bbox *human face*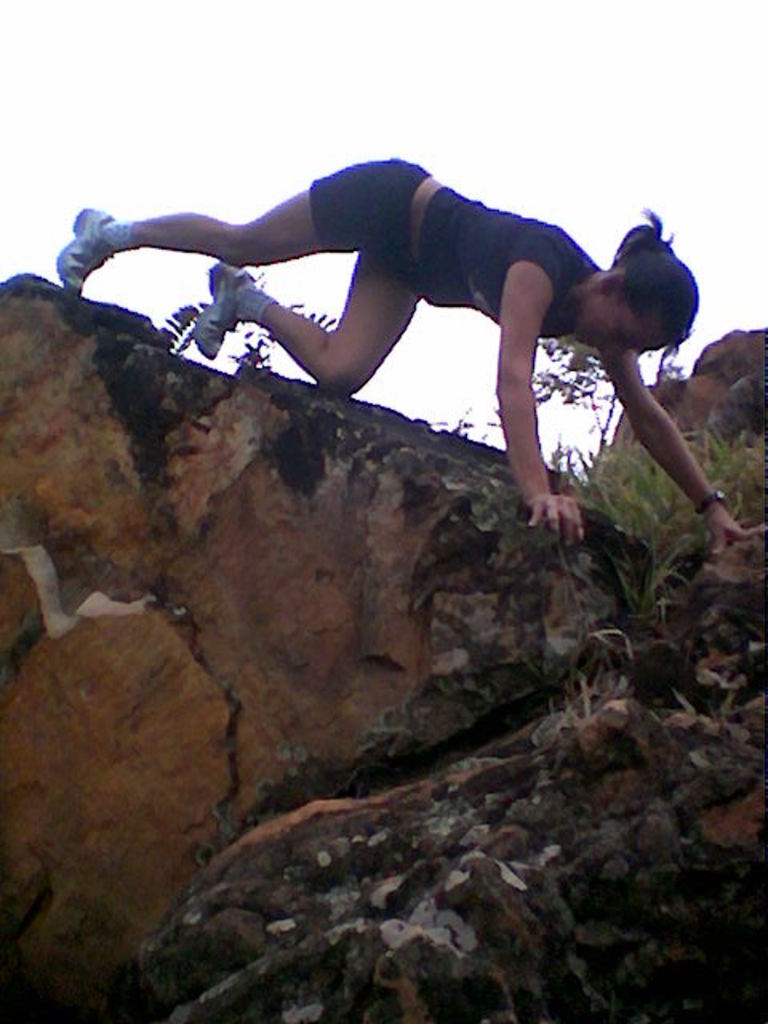
576 304 680 363
